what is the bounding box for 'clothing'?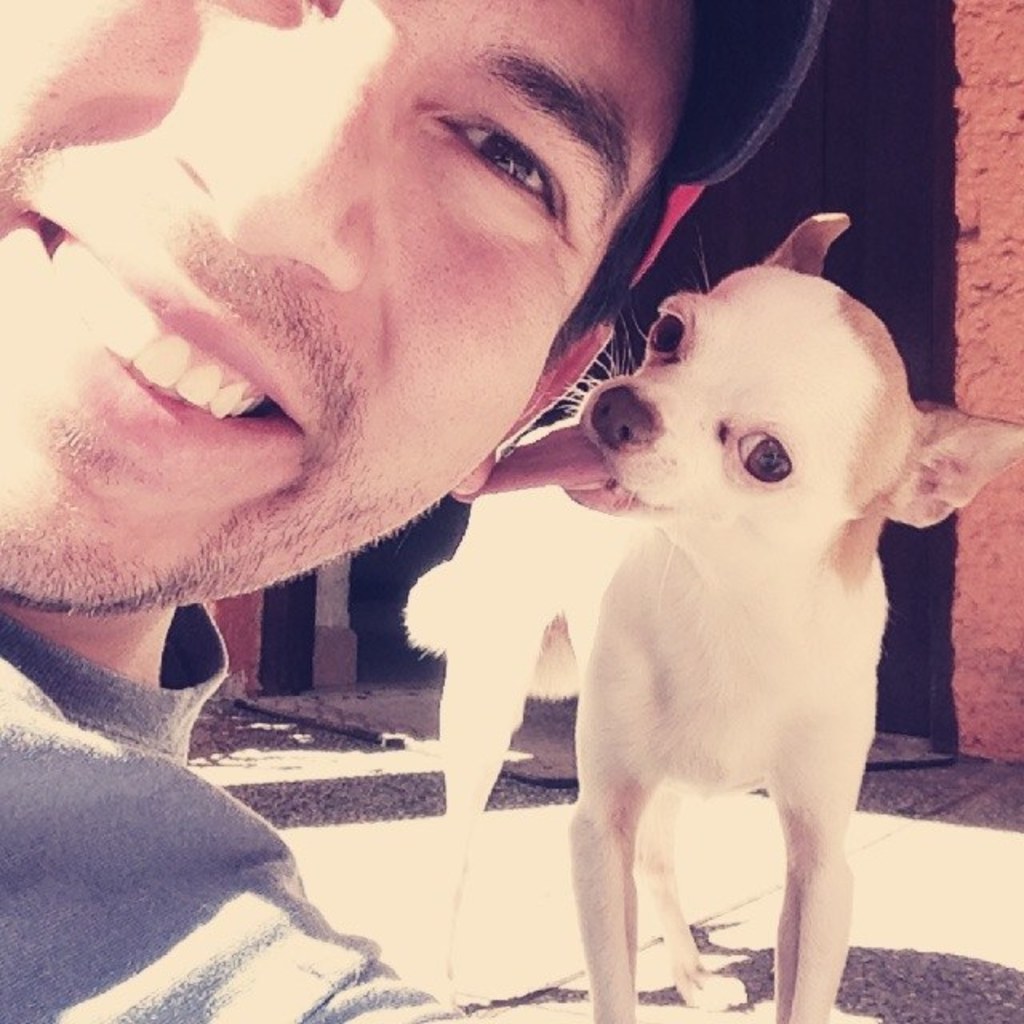
l=0, t=595, r=482, b=1022.
